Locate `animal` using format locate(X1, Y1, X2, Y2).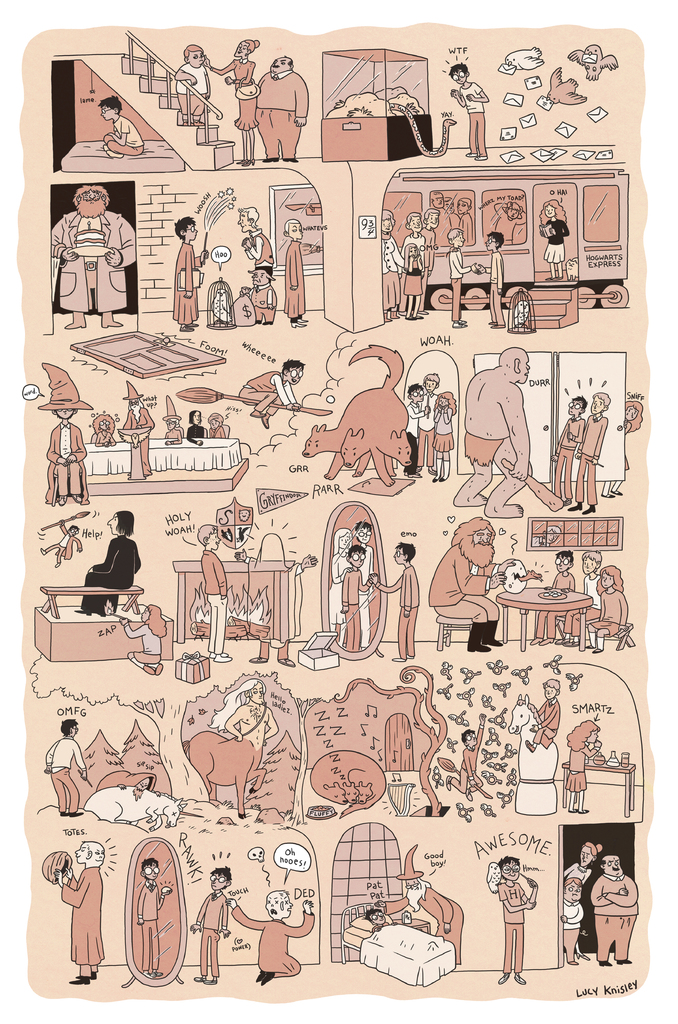
locate(566, 42, 618, 81).
